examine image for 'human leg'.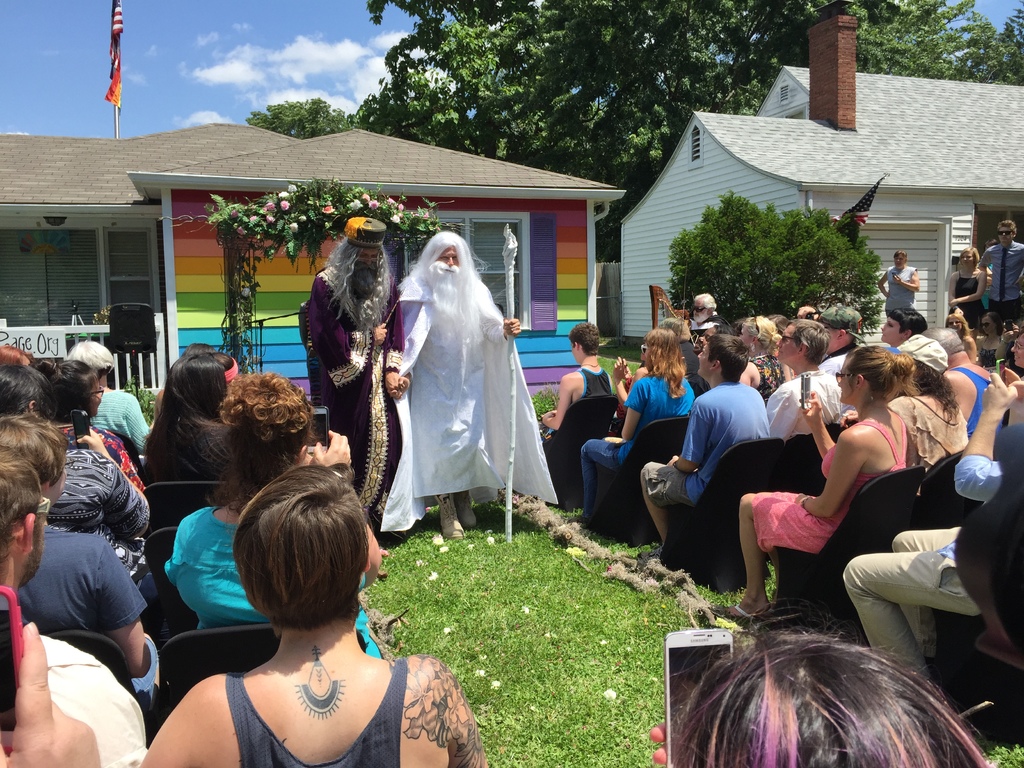
Examination result: (x1=893, y1=526, x2=959, y2=557).
